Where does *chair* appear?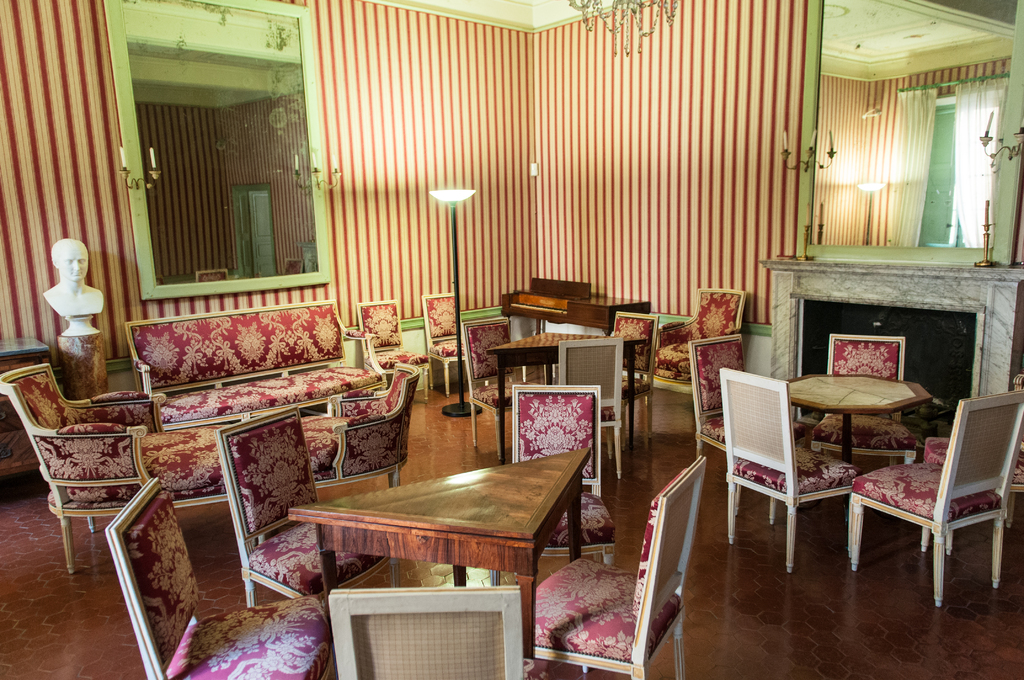
Appears at rect(690, 334, 809, 514).
